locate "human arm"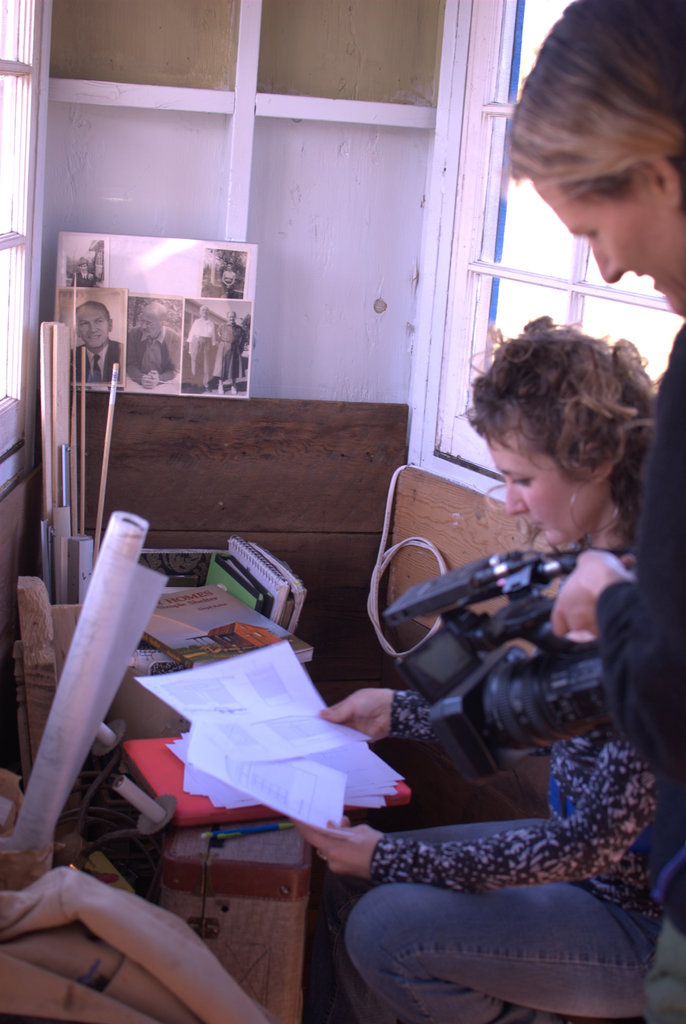
BBox(321, 685, 433, 742)
